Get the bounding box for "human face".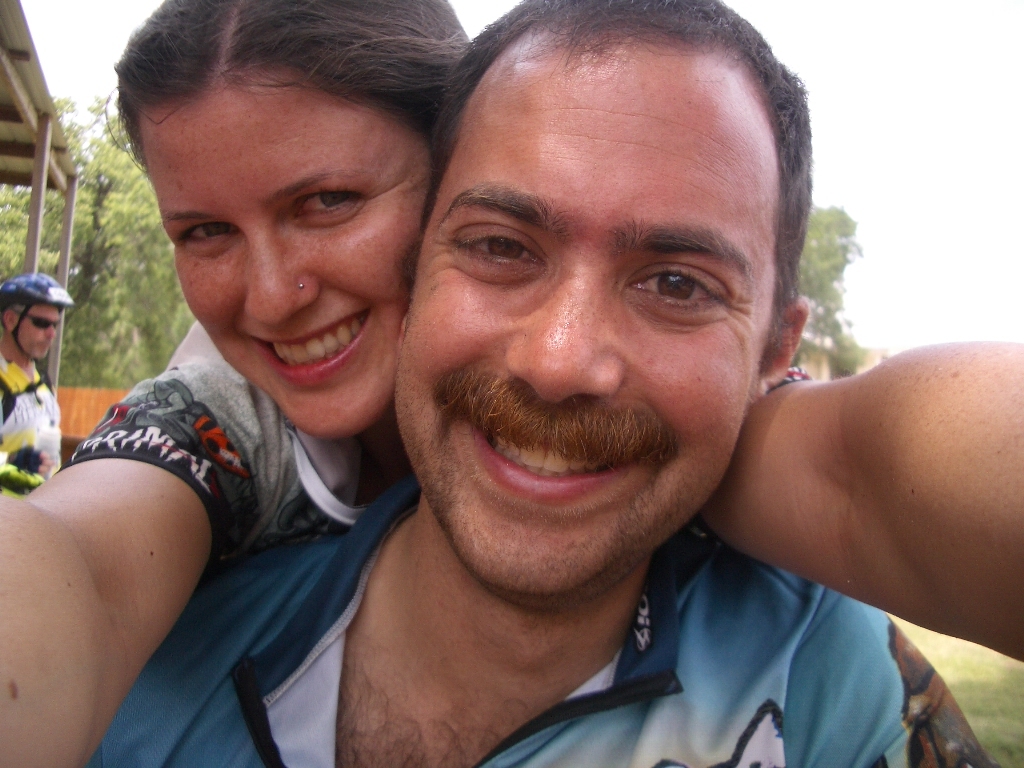
394, 78, 763, 595.
